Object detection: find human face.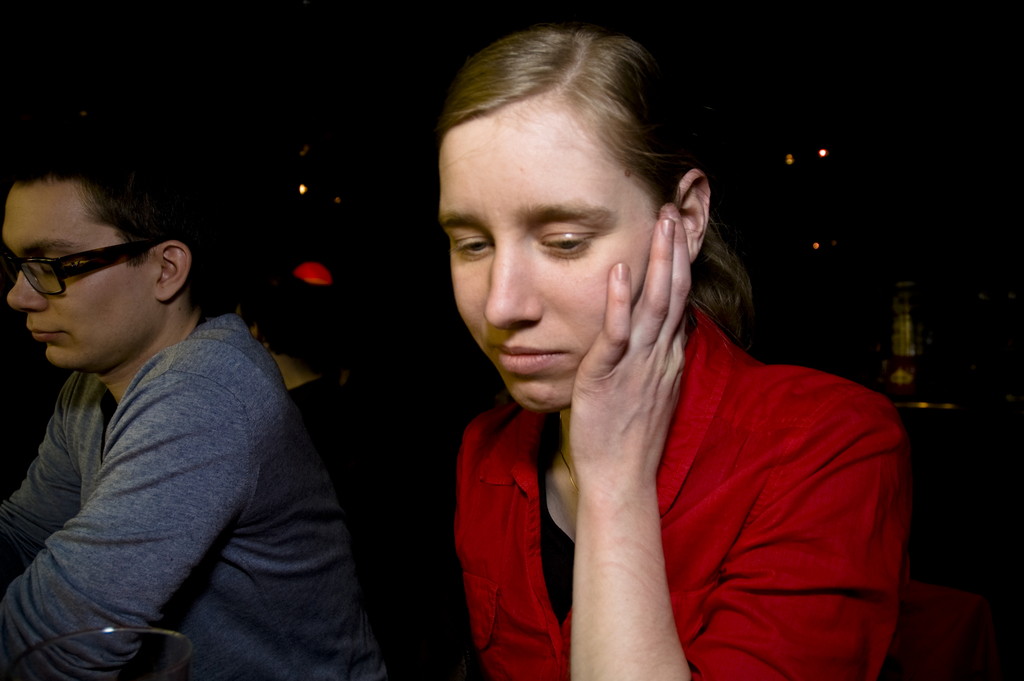
(left=3, top=181, right=150, bottom=379).
